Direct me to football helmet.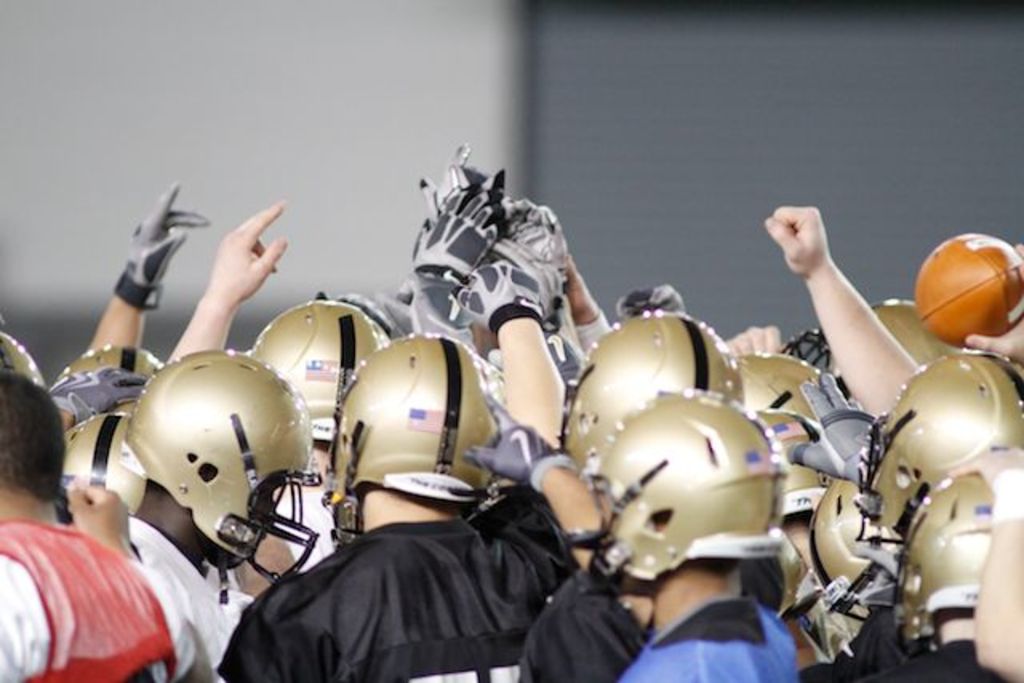
Direction: BBox(242, 298, 389, 445).
